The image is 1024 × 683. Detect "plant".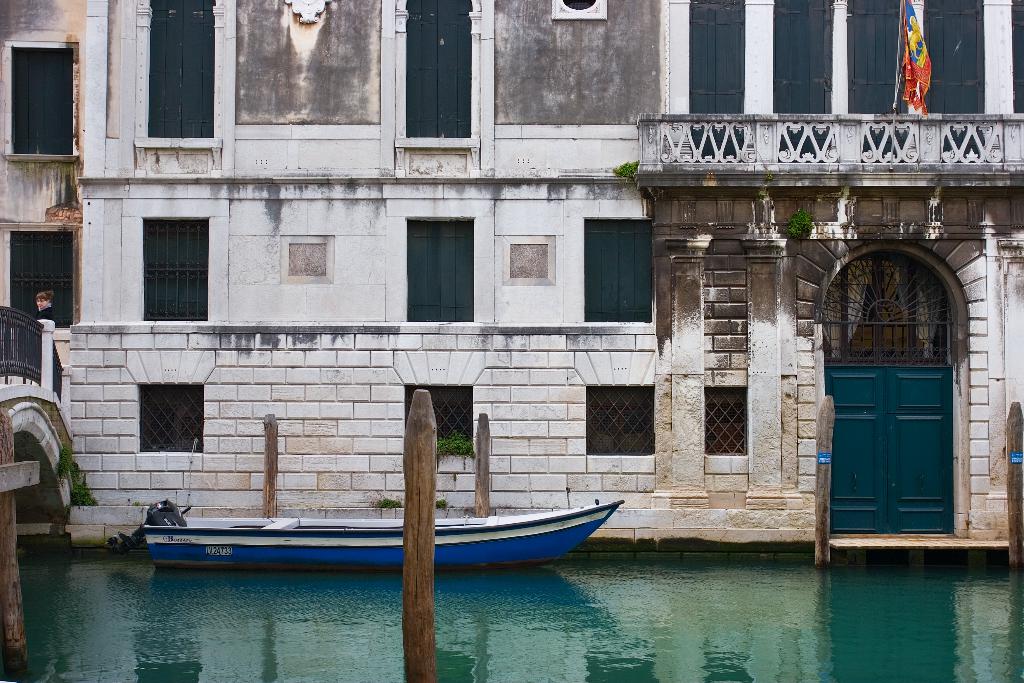
Detection: (783, 210, 817, 240).
